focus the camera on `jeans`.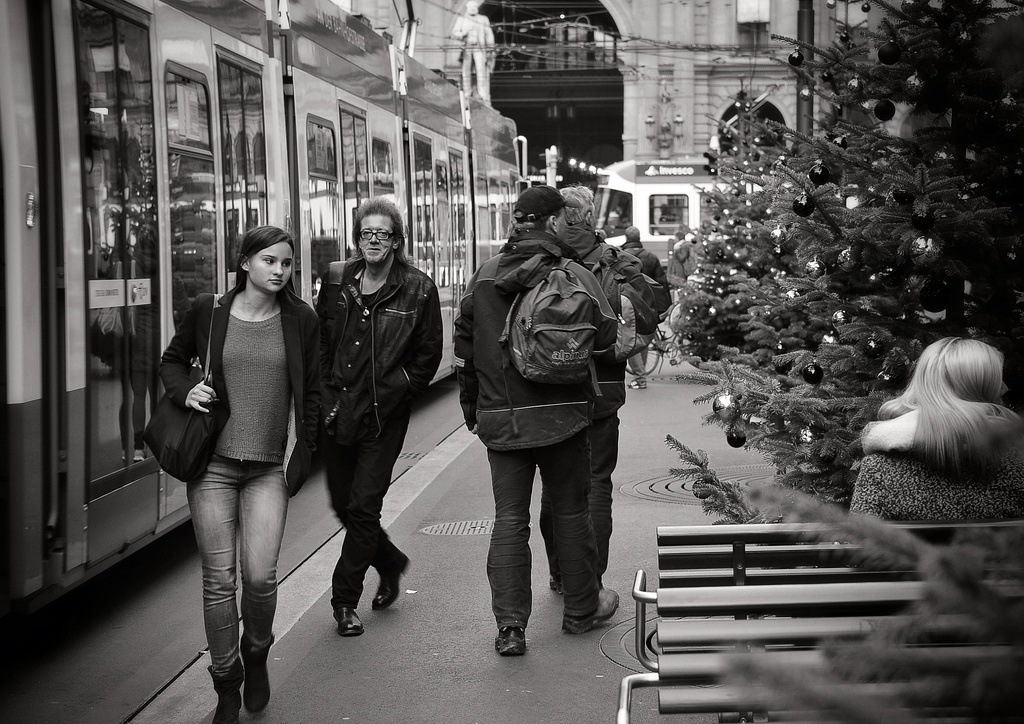
Focus region: region(324, 426, 413, 600).
